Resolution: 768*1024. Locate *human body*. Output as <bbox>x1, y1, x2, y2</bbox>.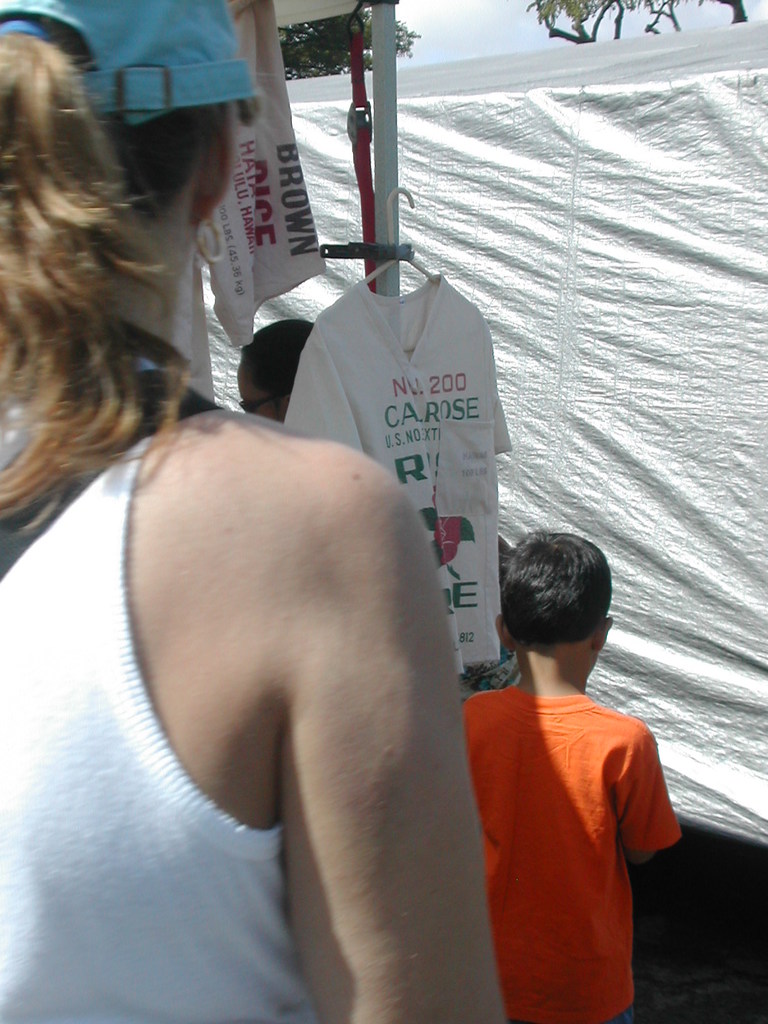
<bbox>0, 0, 513, 1023</bbox>.
